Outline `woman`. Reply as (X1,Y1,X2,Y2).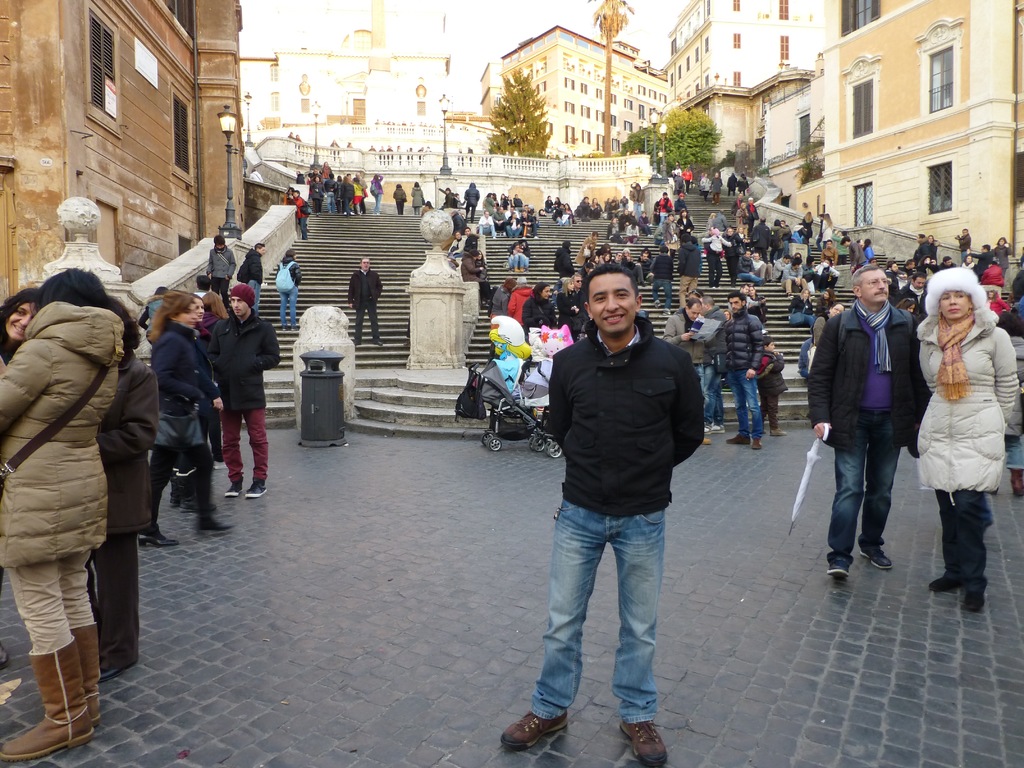
(821,214,833,249).
